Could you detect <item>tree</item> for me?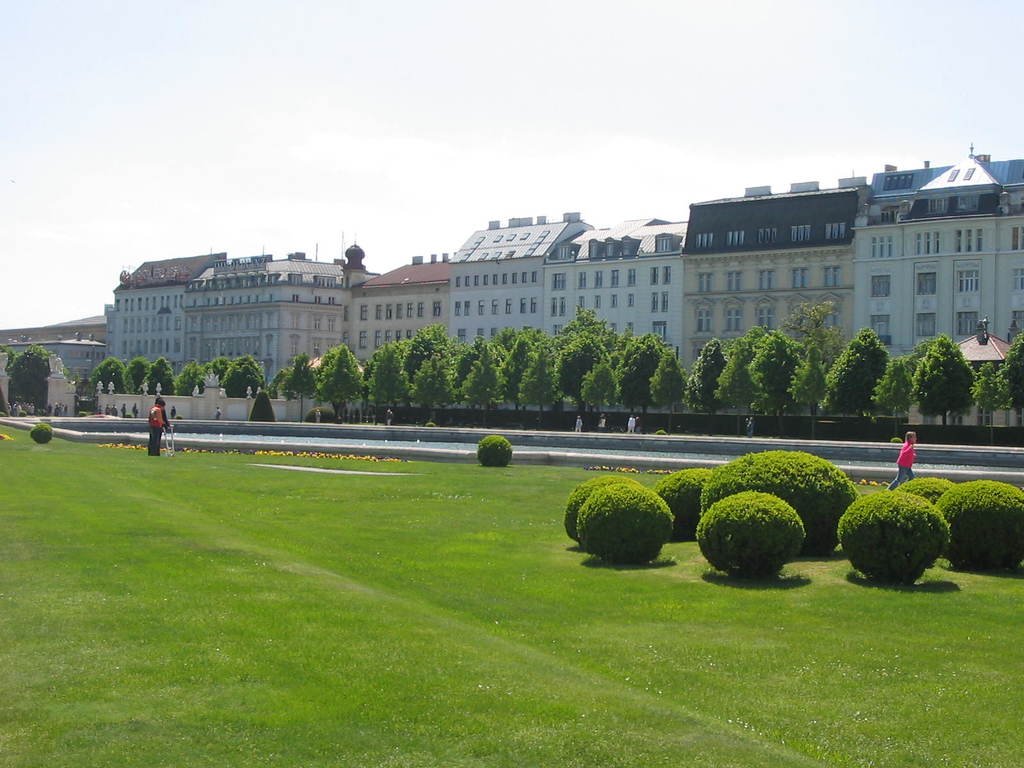
Detection result: <box>849,324,892,420</box>.
